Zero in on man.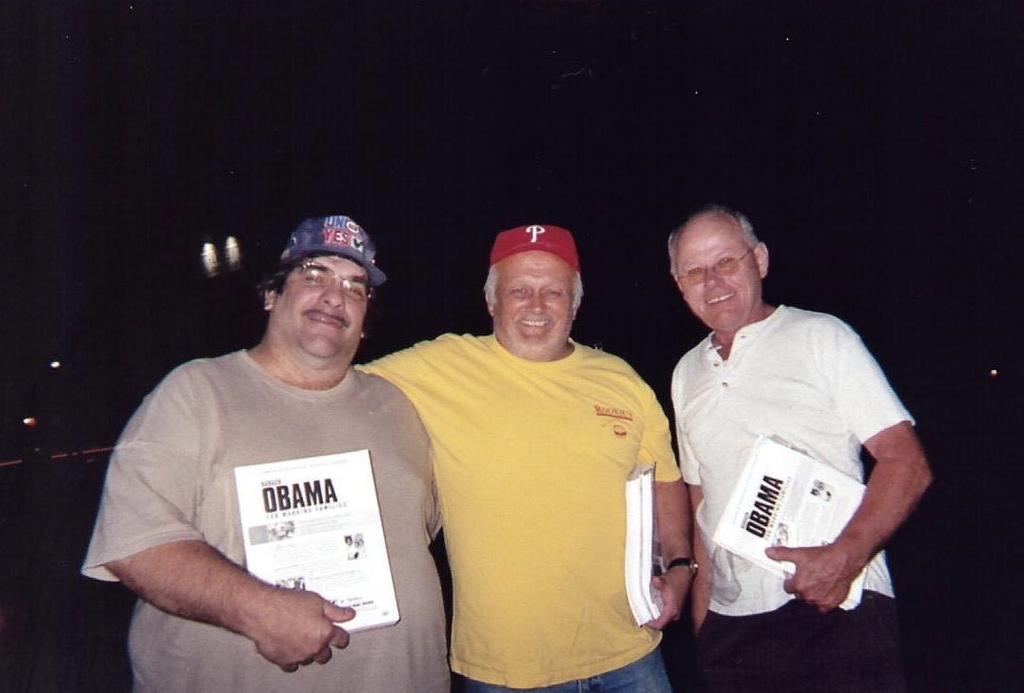
Zeroed in: [356,226,691,692].
